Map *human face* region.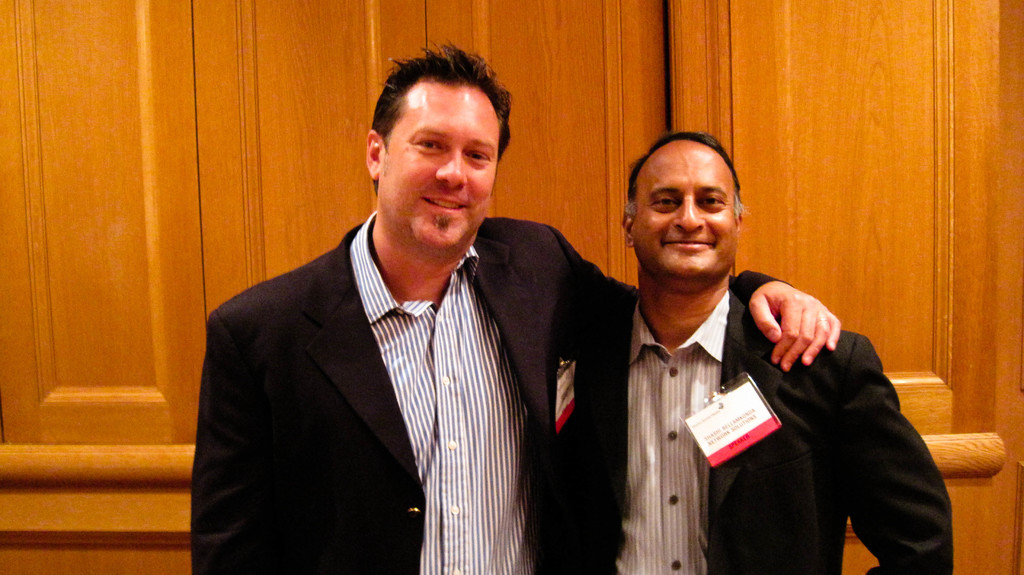
Mapped to rect(637, 145, 733, 280).
